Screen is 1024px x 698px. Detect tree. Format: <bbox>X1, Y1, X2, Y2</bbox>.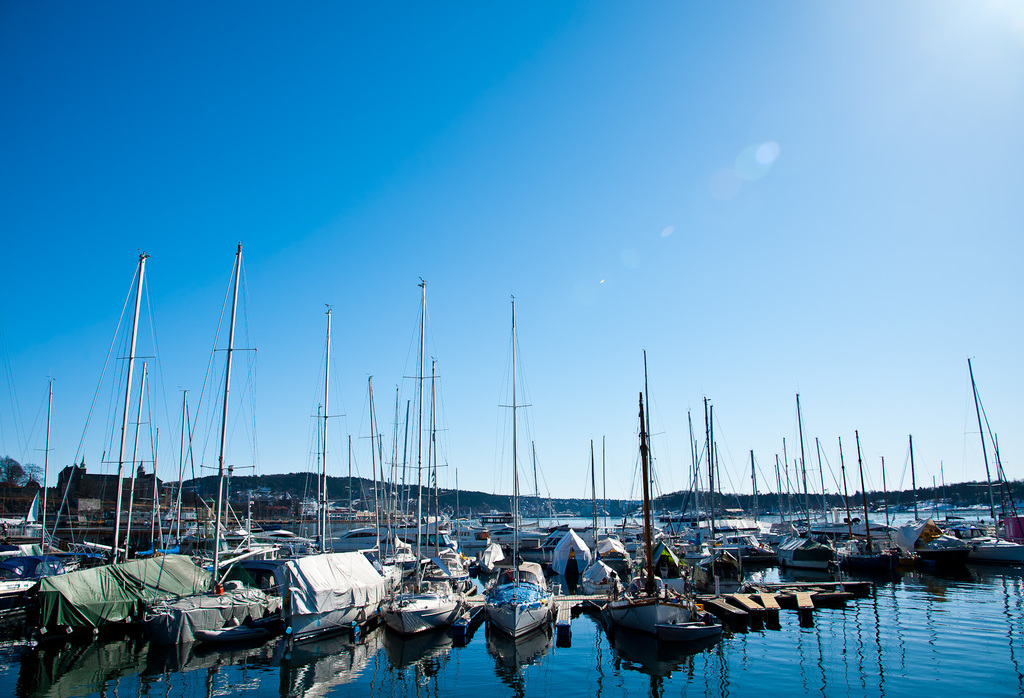
<bbox>40, 461, 92, 526</bbox>.
